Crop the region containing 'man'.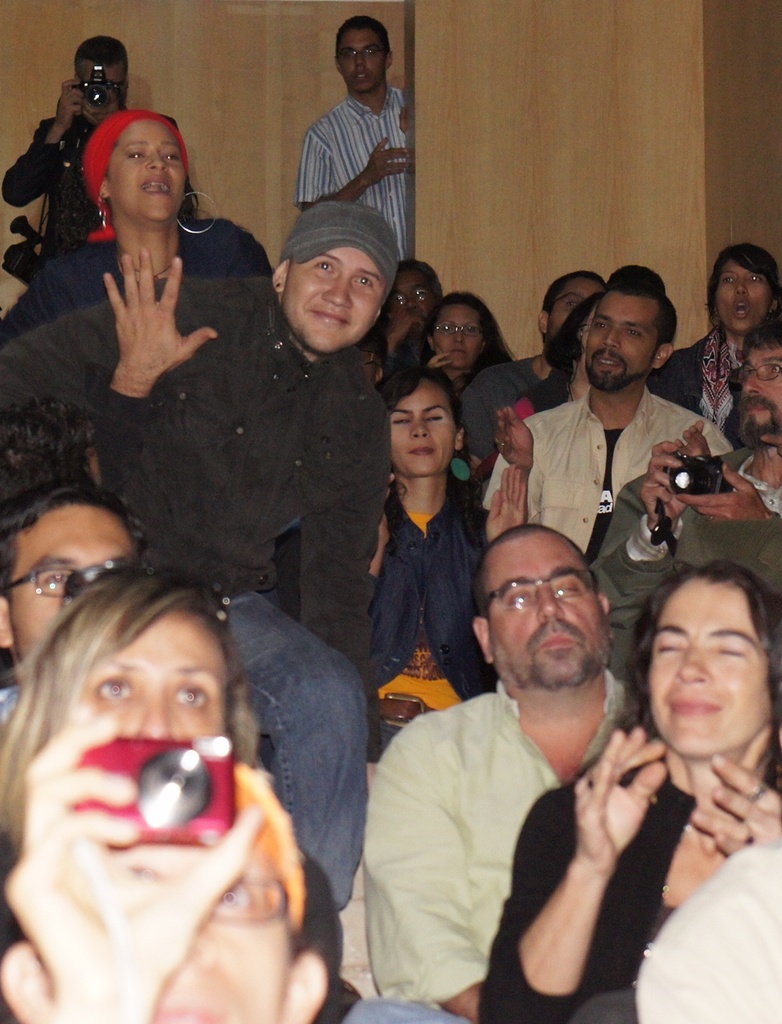
Crop region: 1,36,198,257.
